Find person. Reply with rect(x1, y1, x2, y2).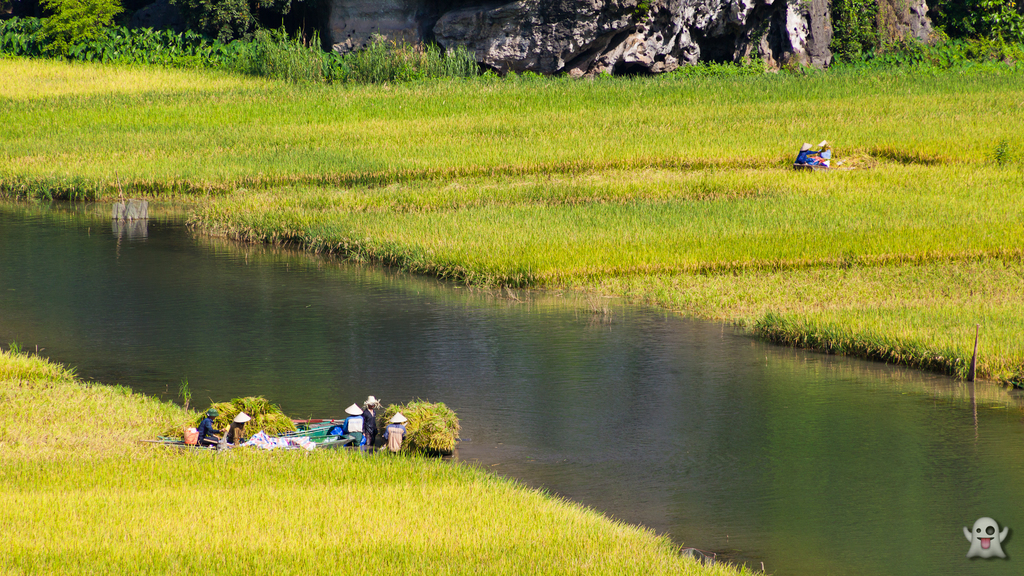
rect(794, 142, 826, 174).
